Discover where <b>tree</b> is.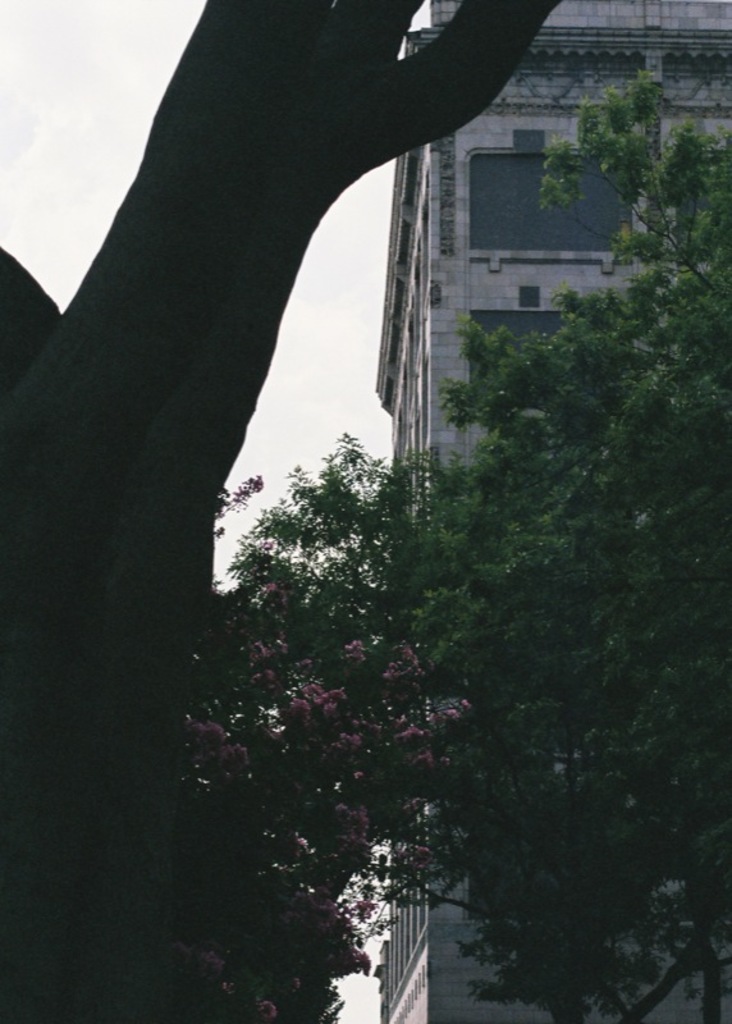
Discovered at detection(186, 481, 463, 1015).
